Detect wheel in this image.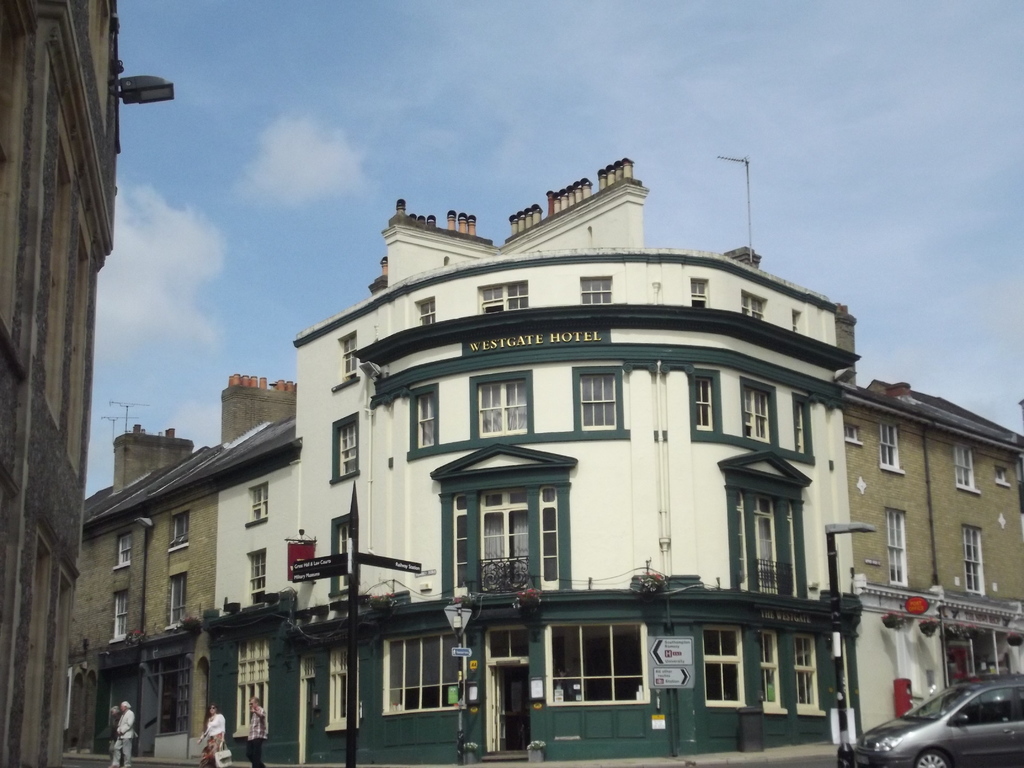
Detection: x1=911, y1=744, x2=957, y2=767.
